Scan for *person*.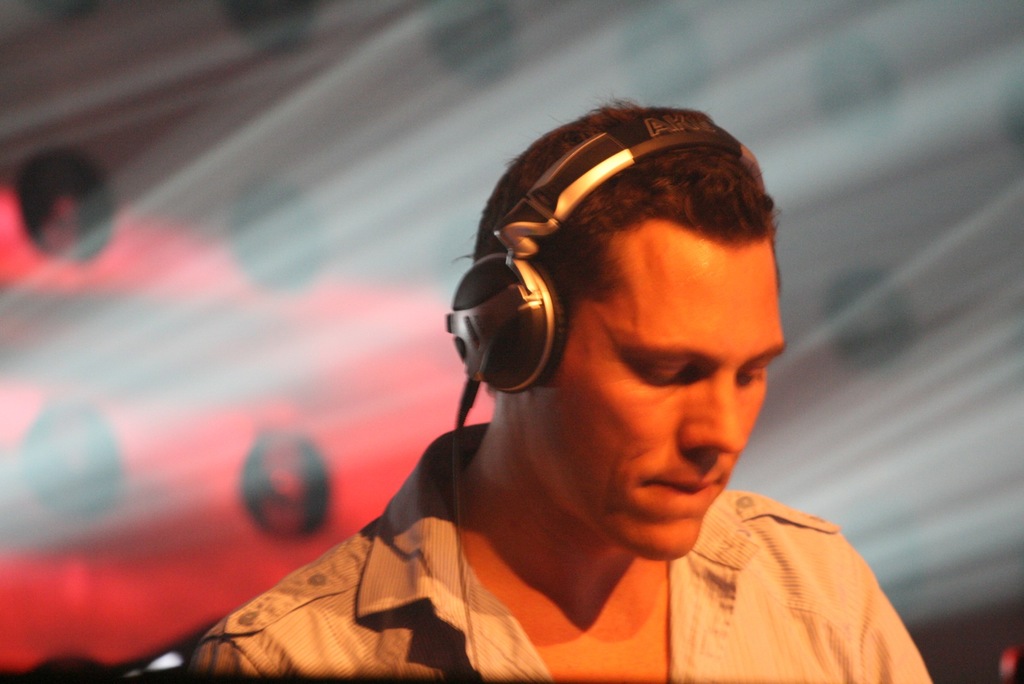
Scan result: [217,114,894,683].
